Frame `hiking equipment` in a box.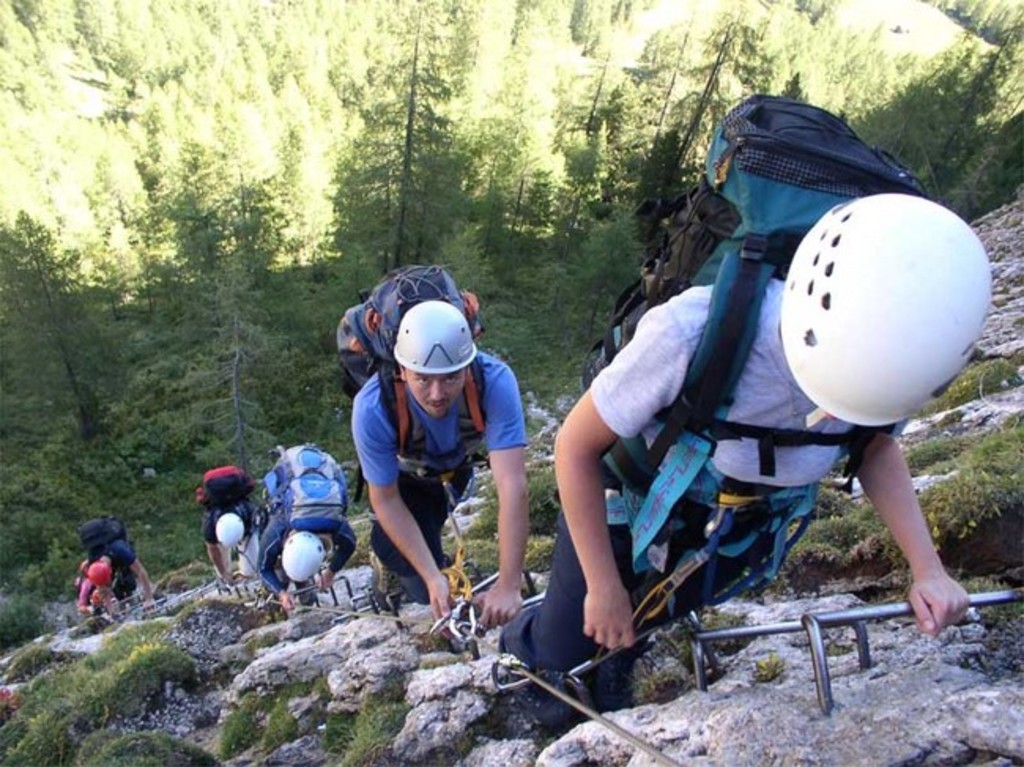
x1=85, y1=558, x2=110, y2=586.
